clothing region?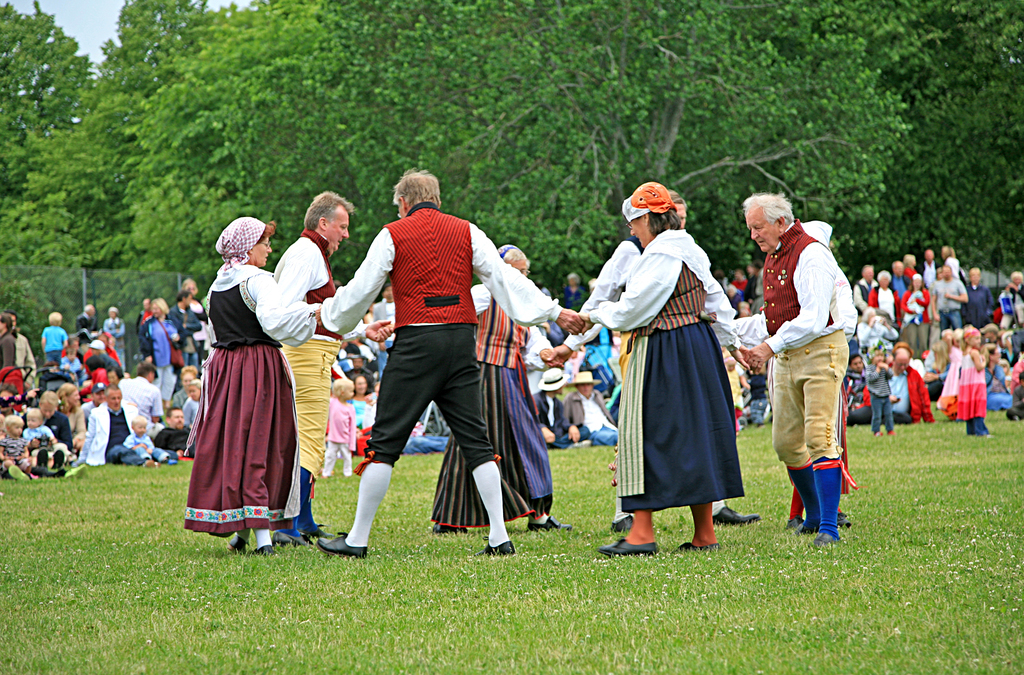
region(83, 407, 160, 470)
